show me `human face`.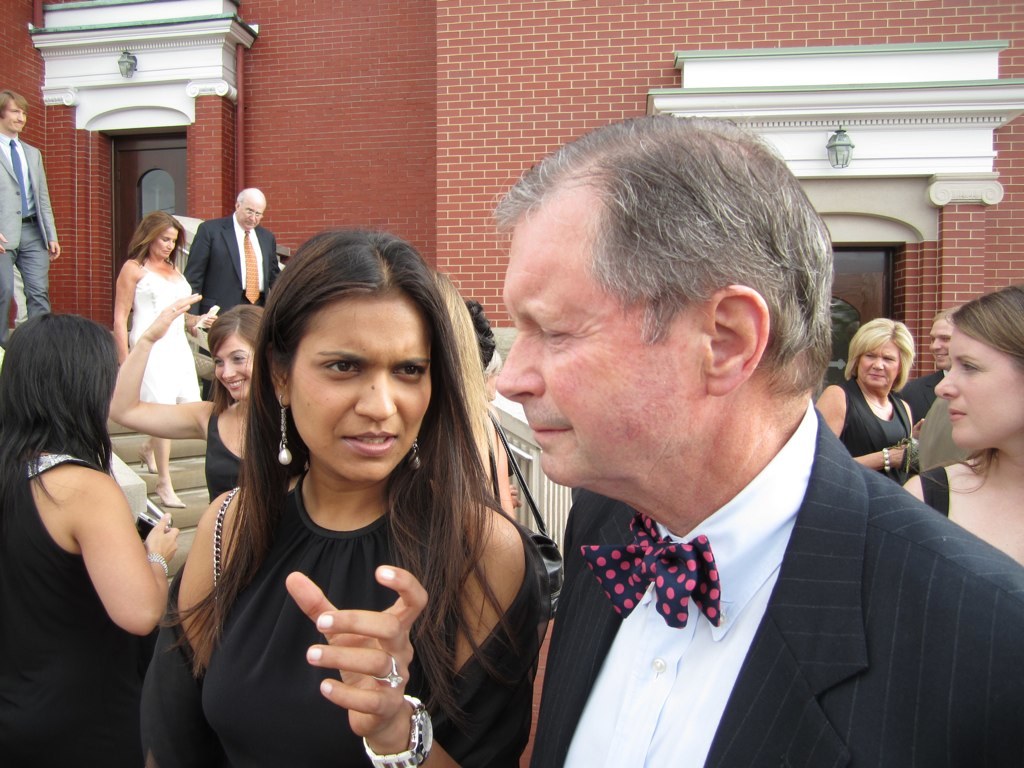
`human face` is here: select_region(238, 197, 265, 228).
